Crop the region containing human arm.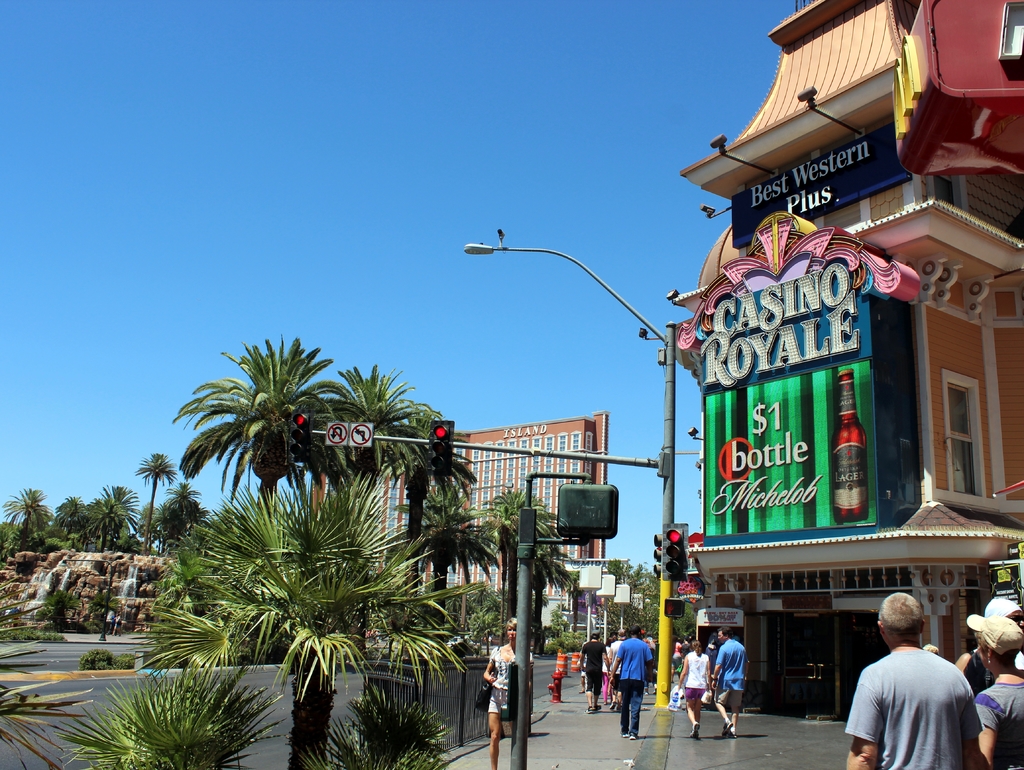
Crop region: pyautogui.locateOnScreen(954, 651, 970, 670).
